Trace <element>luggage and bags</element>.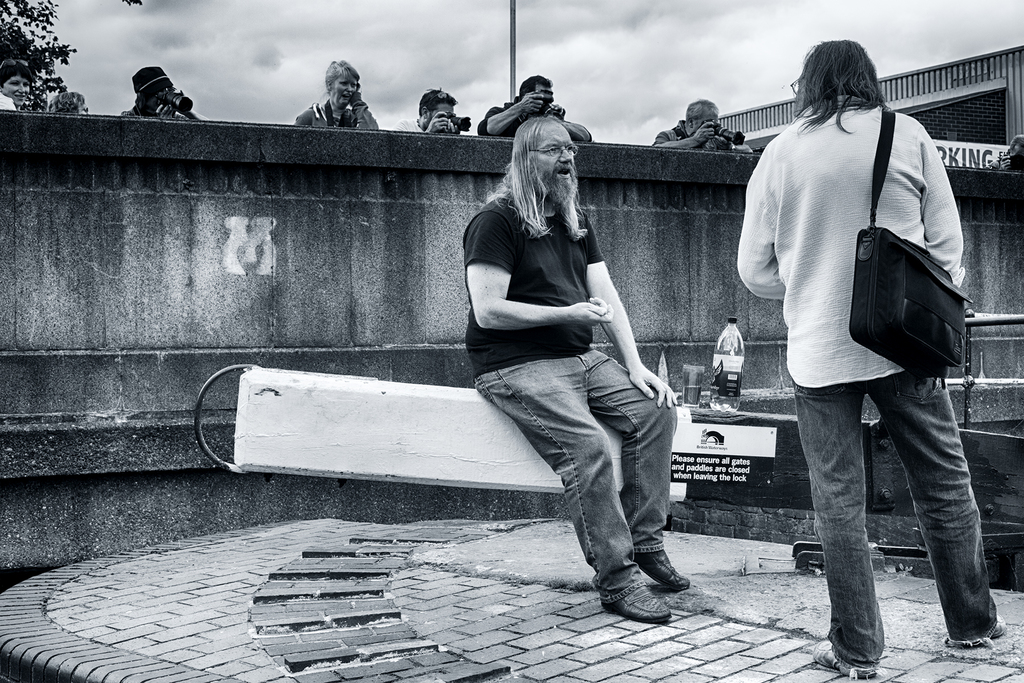
Traced to rect(847, 105, 973, 379).
